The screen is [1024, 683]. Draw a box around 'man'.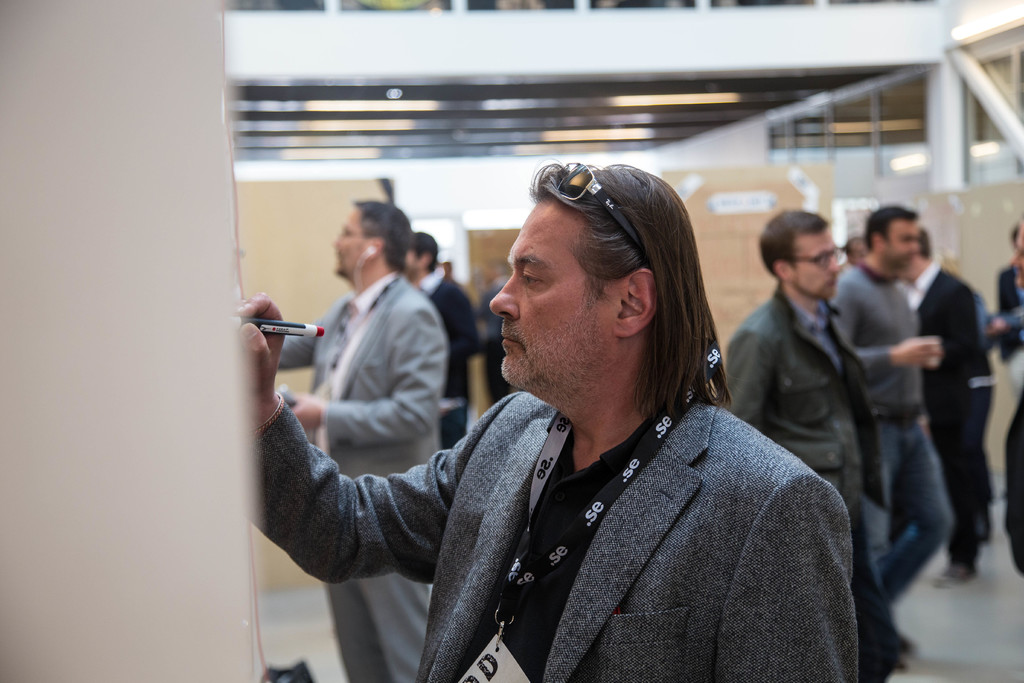
404,235,481,445.
